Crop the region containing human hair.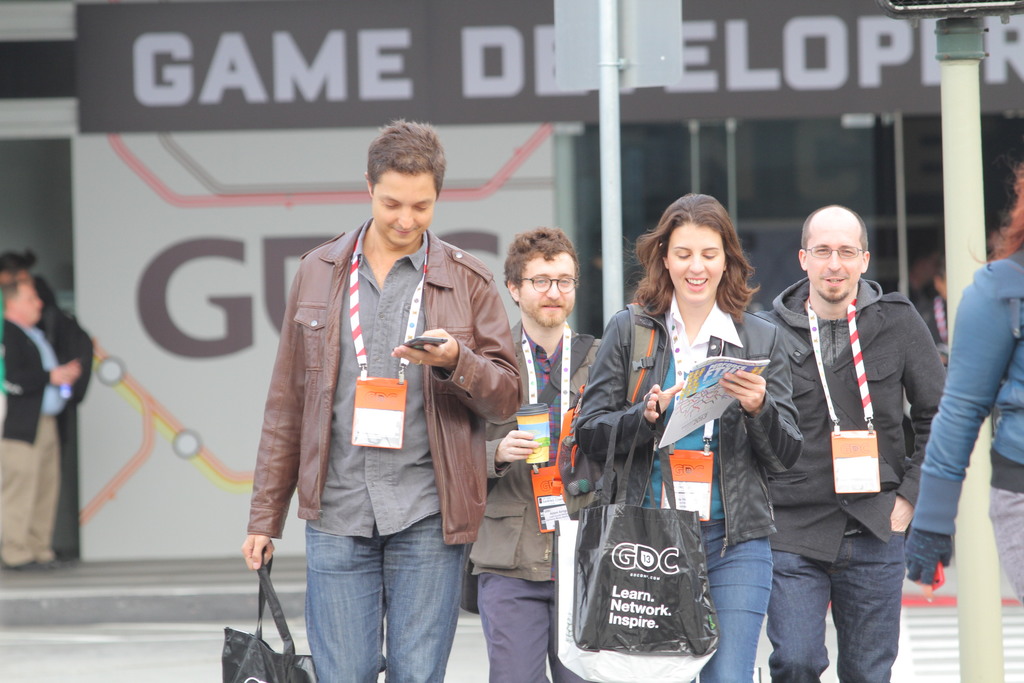
Crop region: select_region(502, 223, 575, 309).
